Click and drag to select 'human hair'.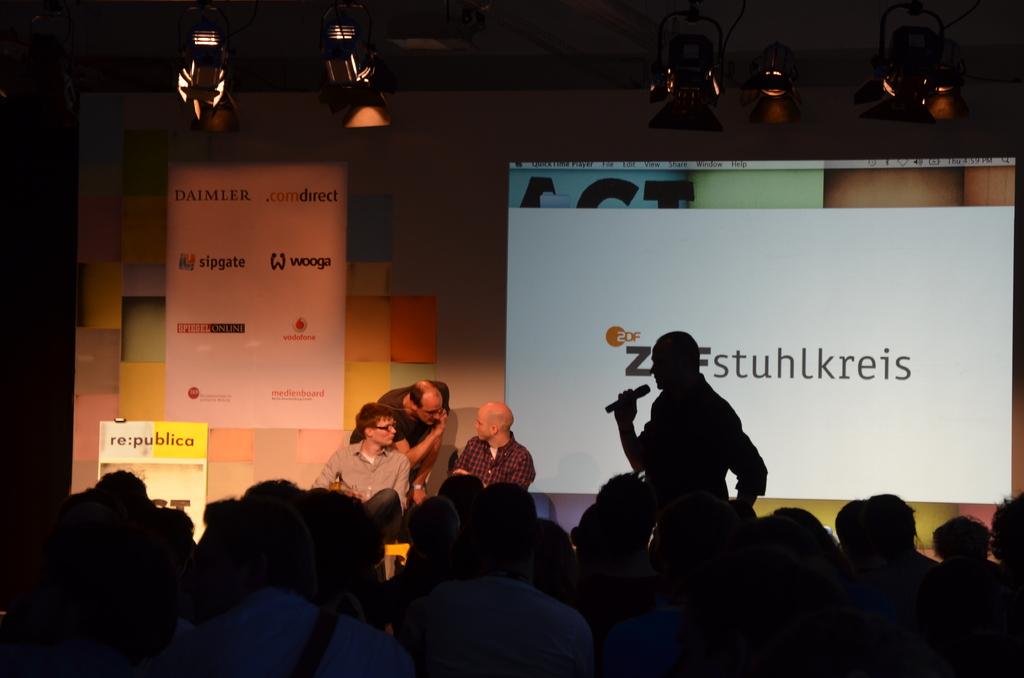
Selection: box=[243, 479, 299, 531].
